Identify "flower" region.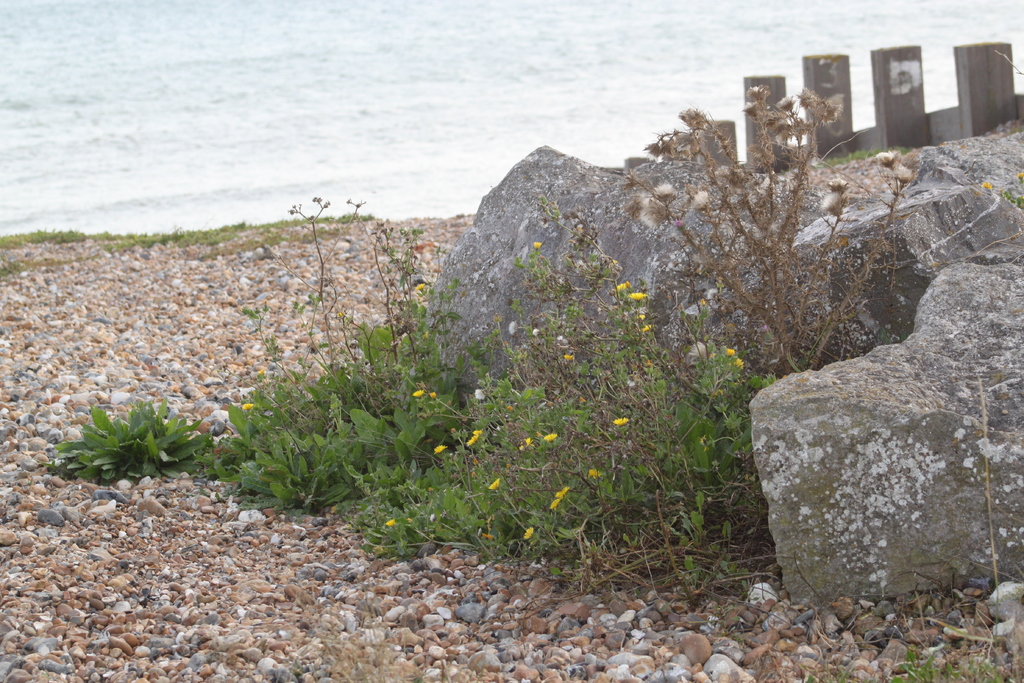
Region: {"x1": 586, "y1": 468, "x2": 602, "y2": 477}.
